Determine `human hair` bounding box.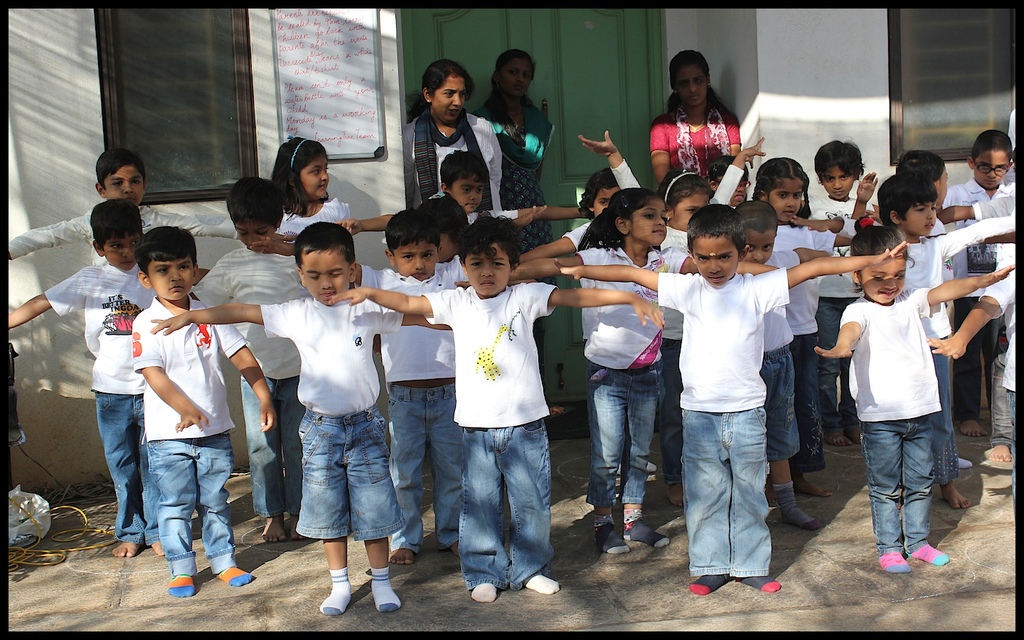
Determined: 226/176/285/234.
